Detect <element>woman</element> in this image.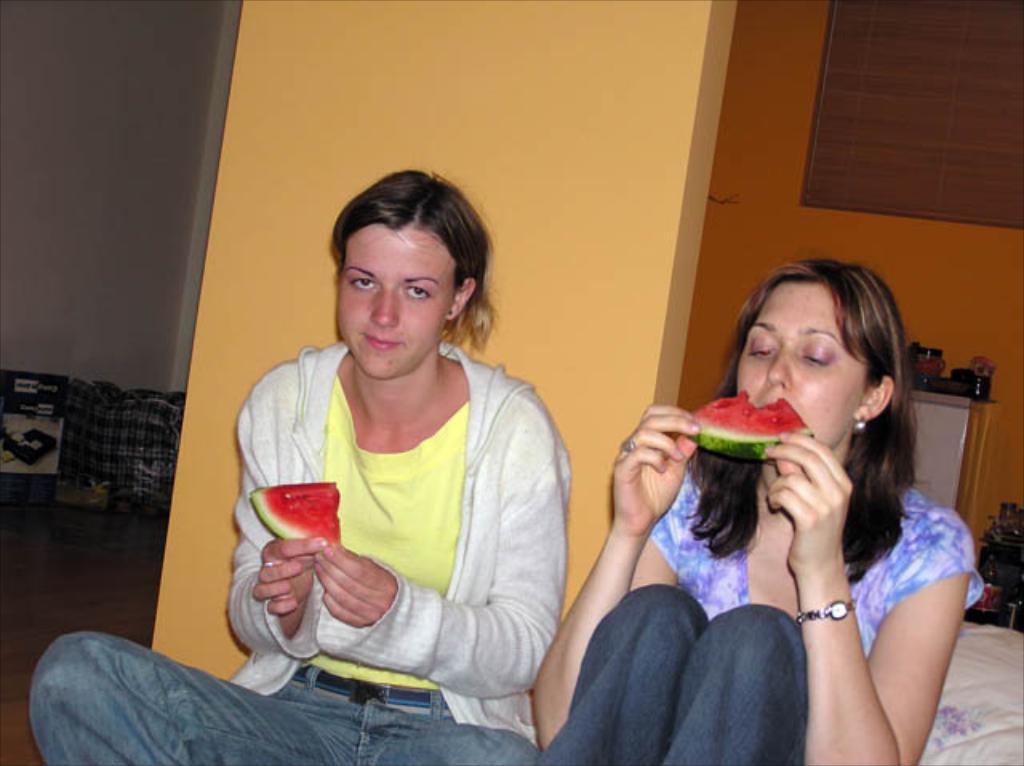
Detection: 515, 238, 997, 764.
